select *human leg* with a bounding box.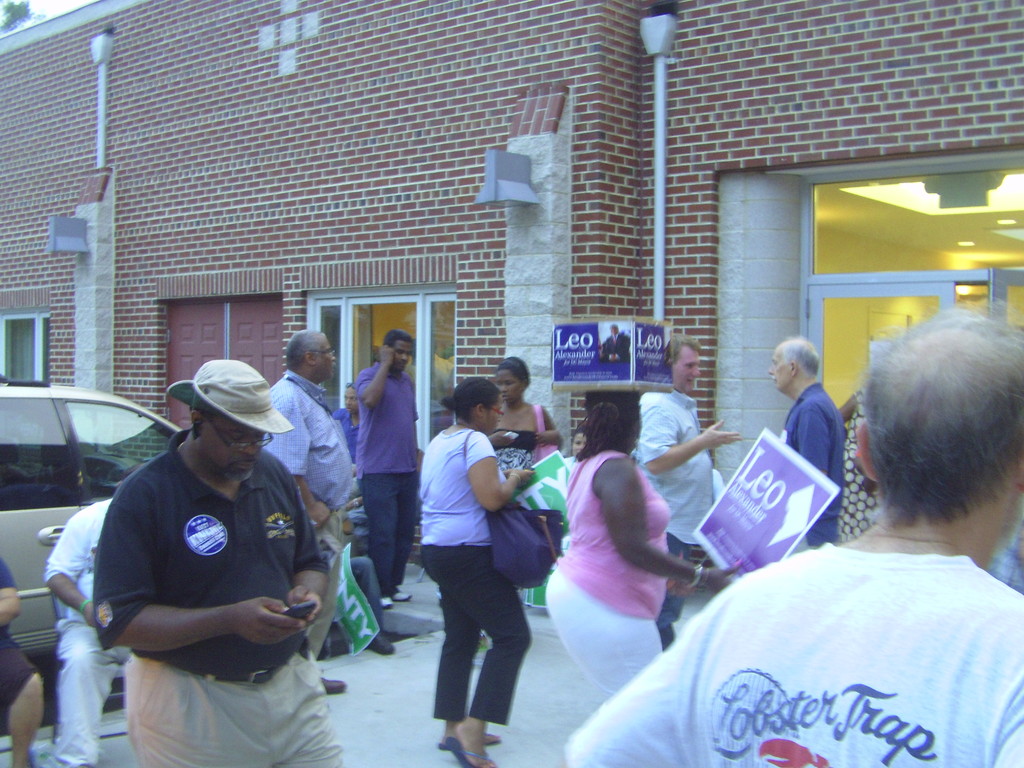
bbox=[424, 550, 528, 767].
